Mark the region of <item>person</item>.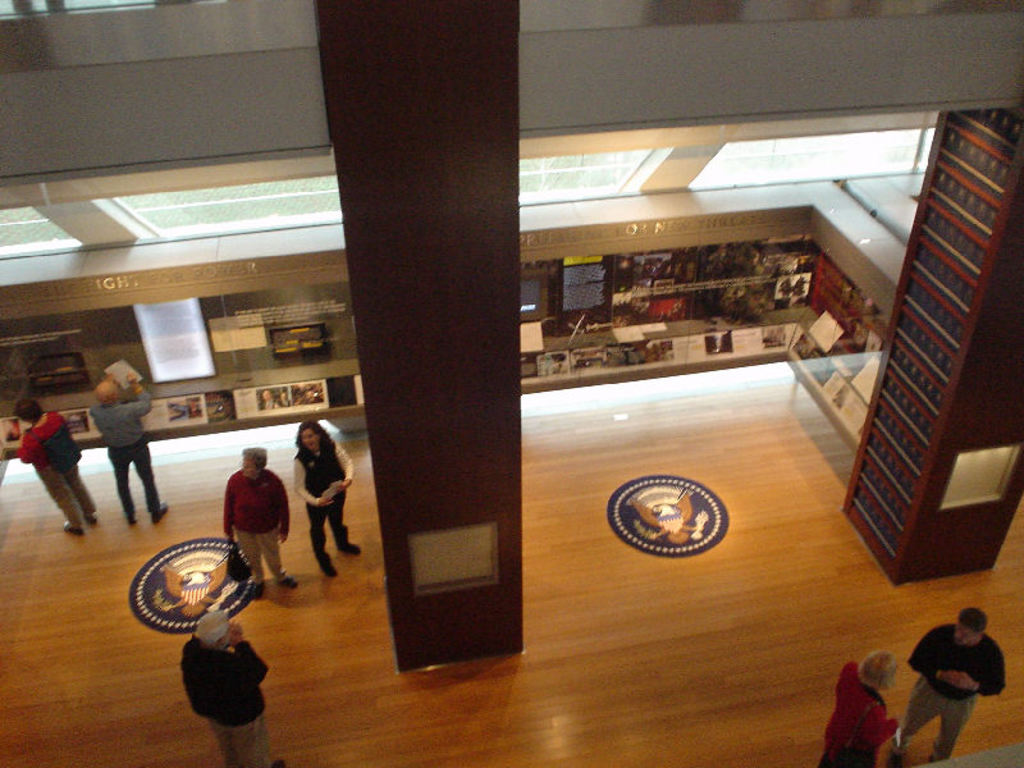
Region: crop(95, 365, 166, 531).
